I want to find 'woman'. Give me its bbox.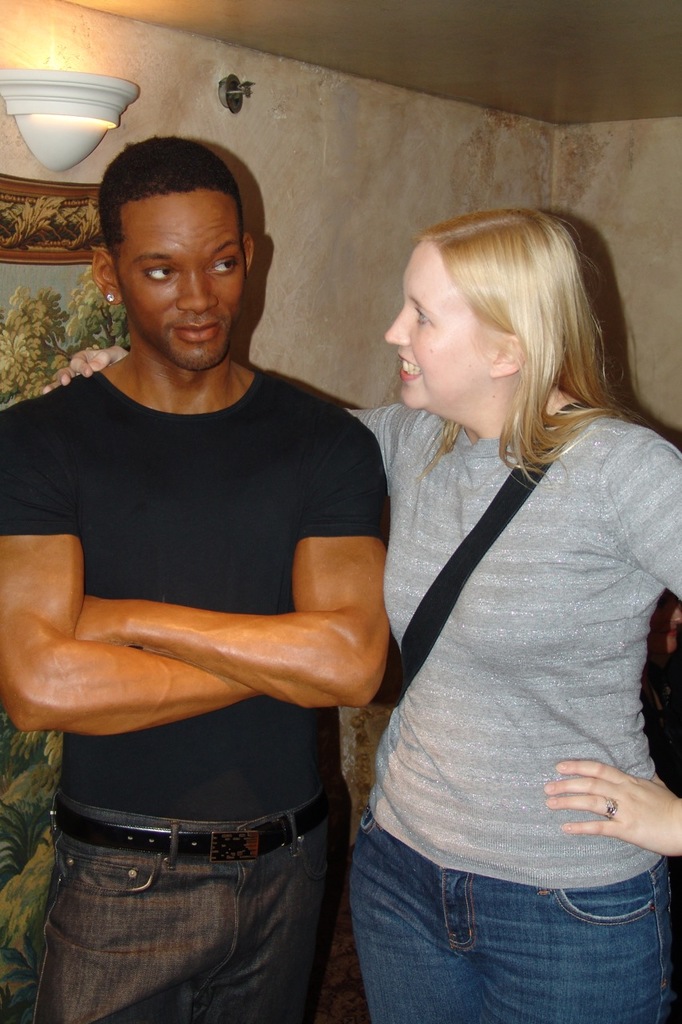
select_region(47, 204, 681, 1023).
